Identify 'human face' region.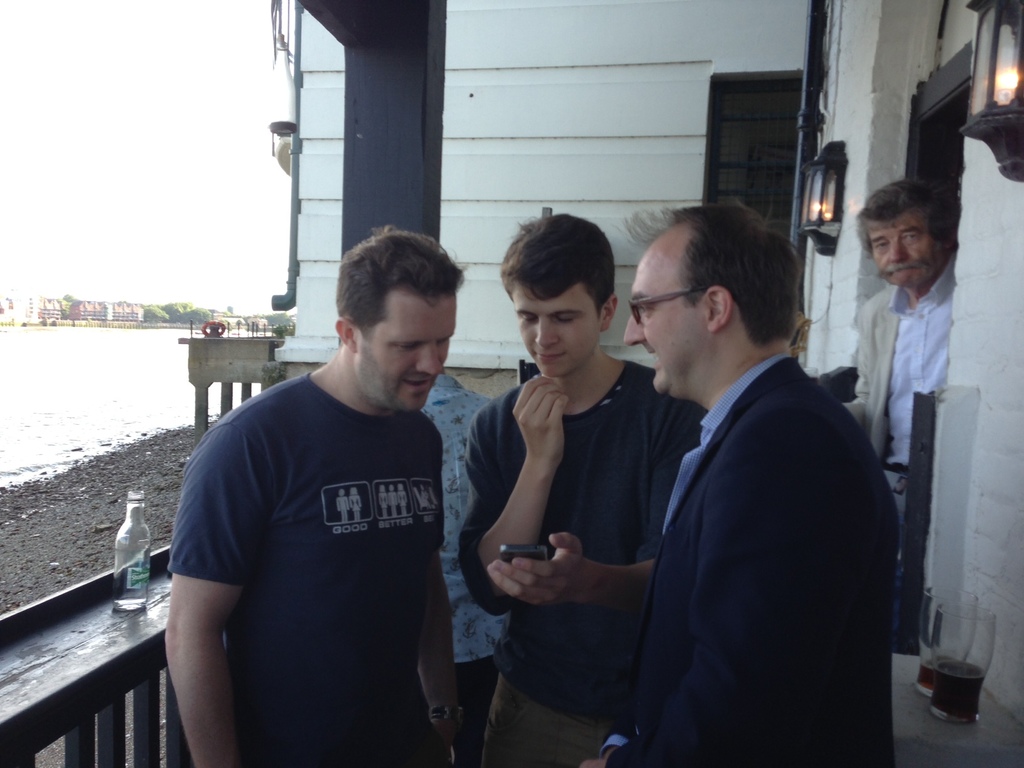
Region: BBox(624, 252, 702, 392).
